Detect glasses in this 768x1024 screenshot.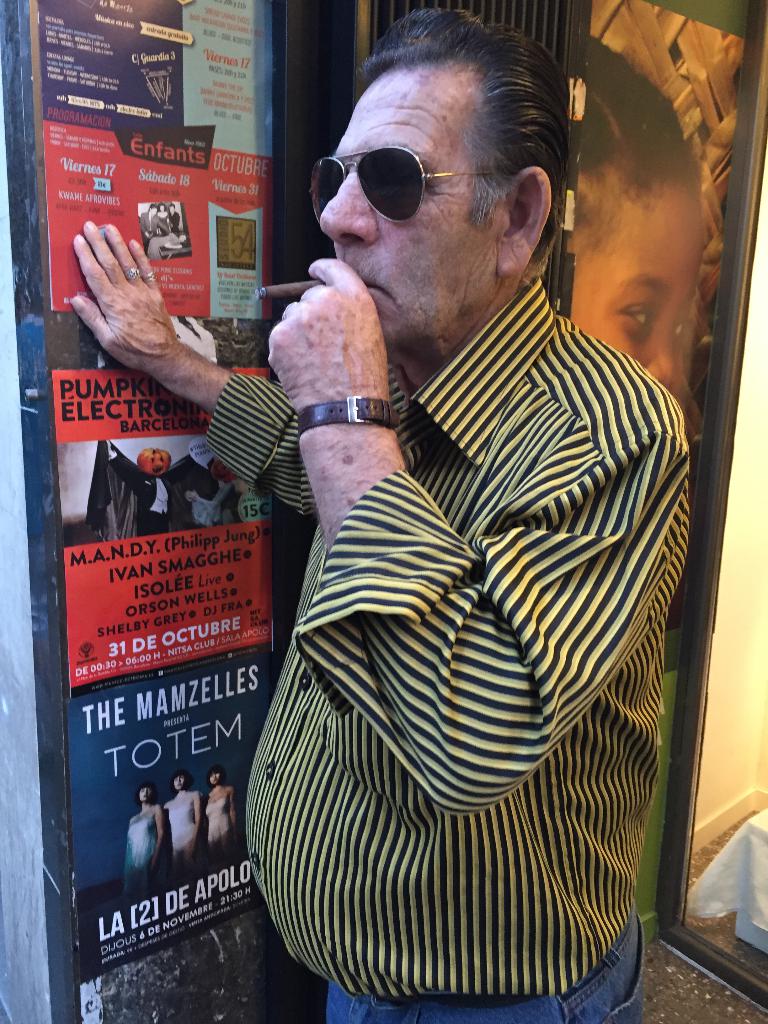
Detection: x1=324, y1=125, x2=550, y2=208.
